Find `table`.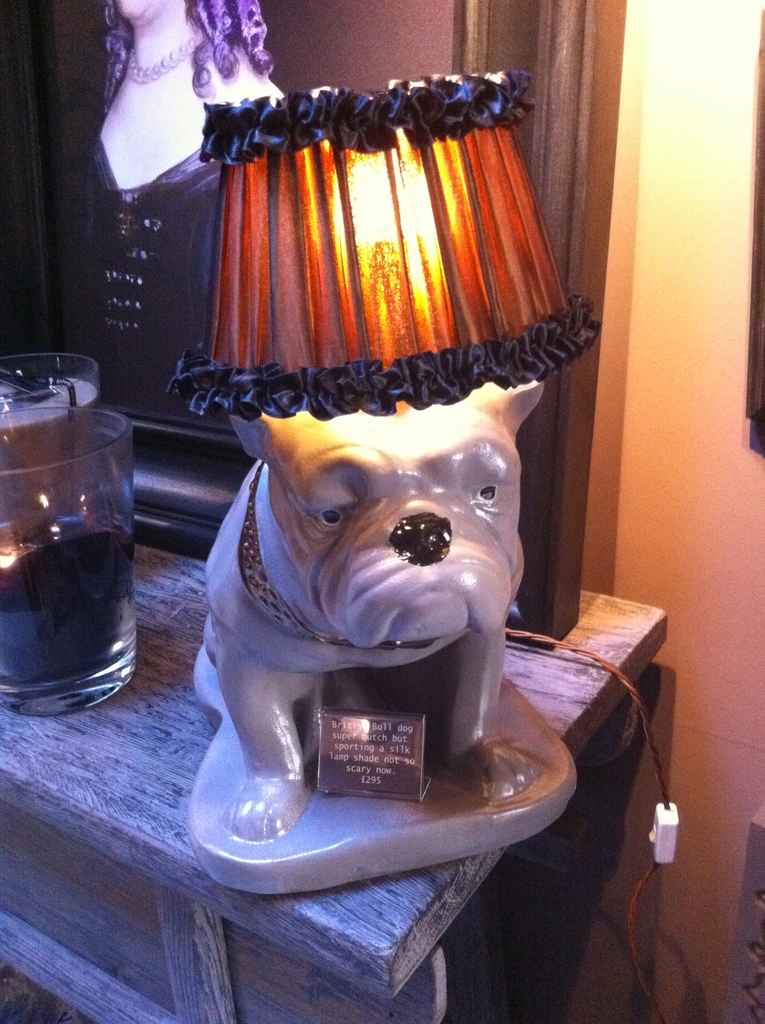
detection(0, 461, 669, 1023).
